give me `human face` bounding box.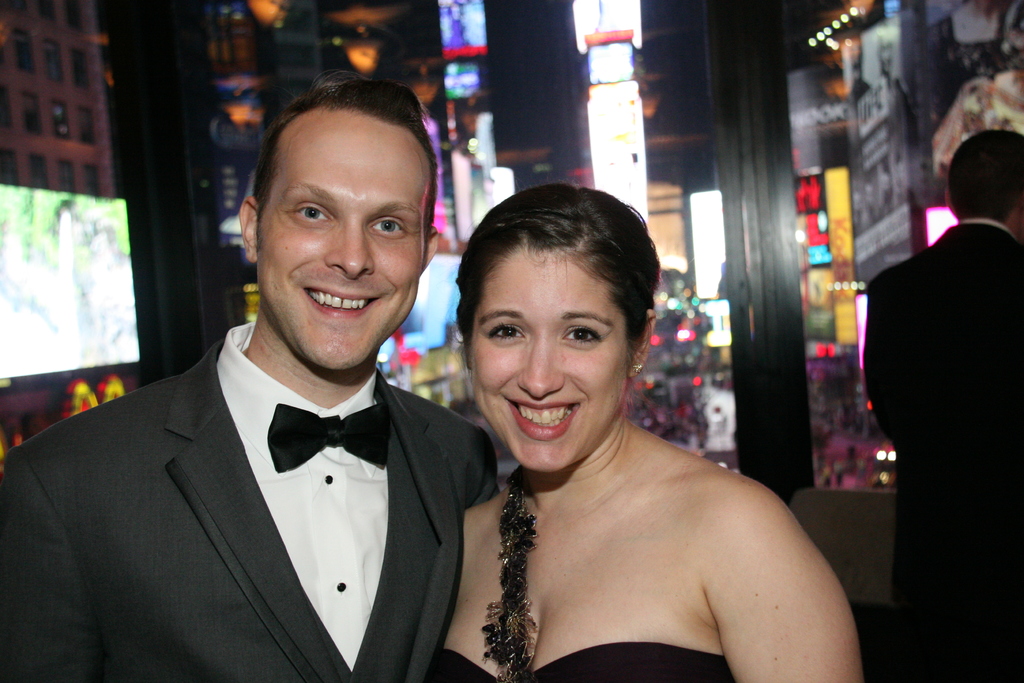
474/245/632/473.
